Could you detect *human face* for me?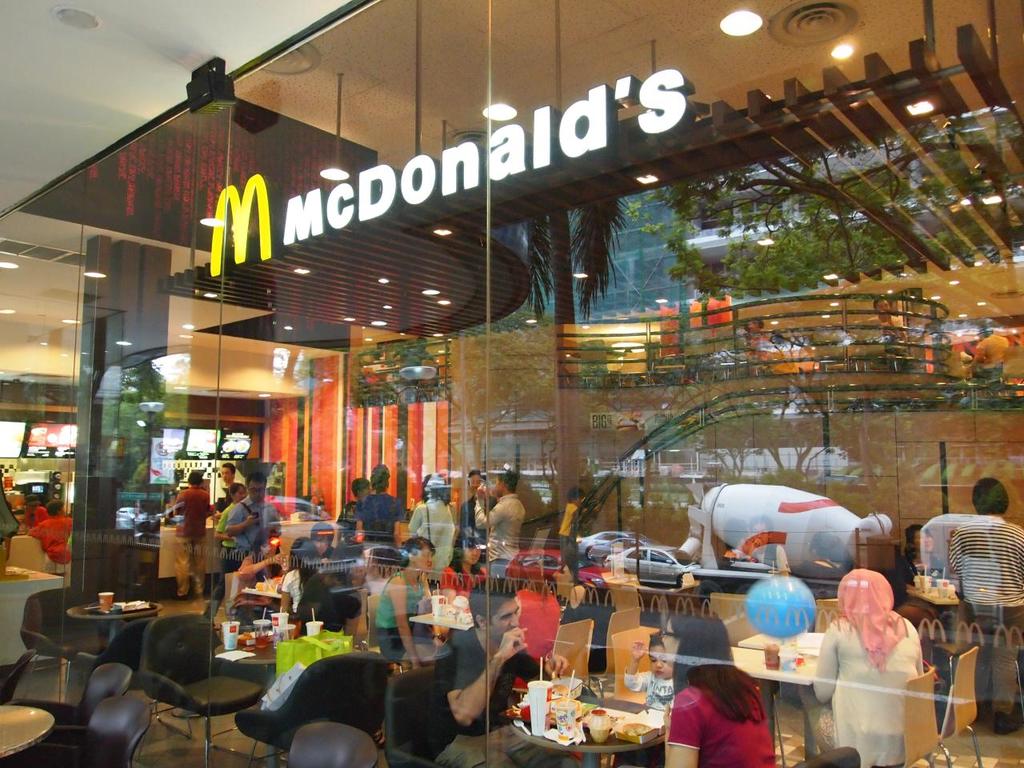
Detection result: l=414, t=546, r=432, b=574.
